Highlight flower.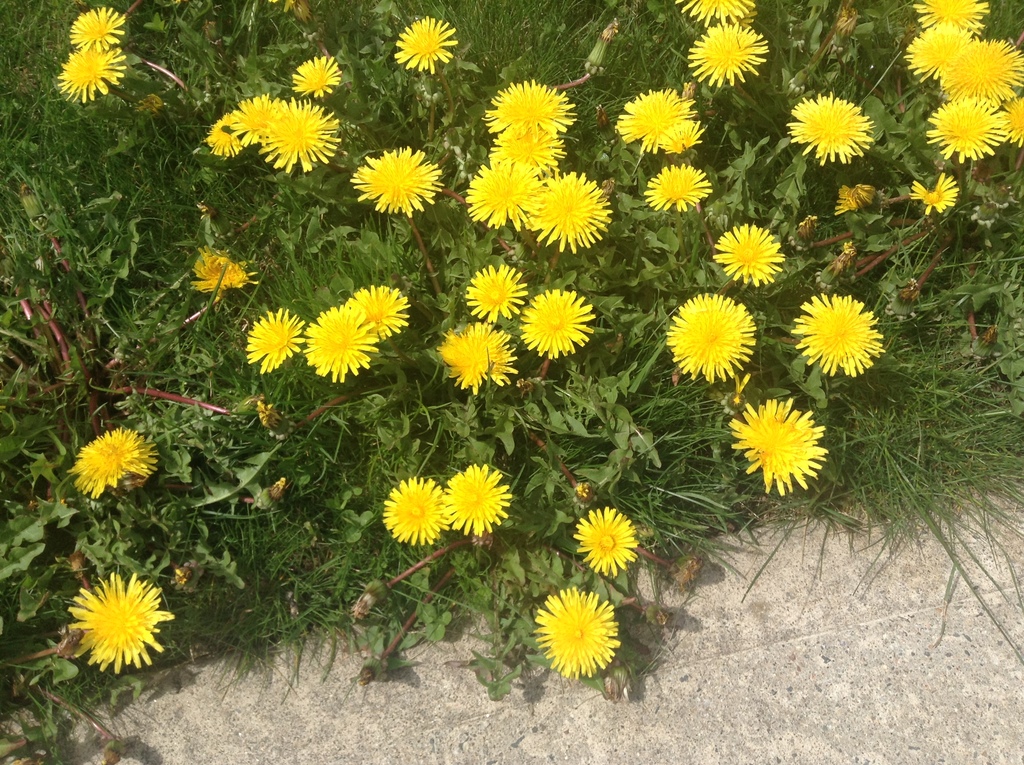
Highlighted region: (left=787, top=93, right=874, bottom=172).
